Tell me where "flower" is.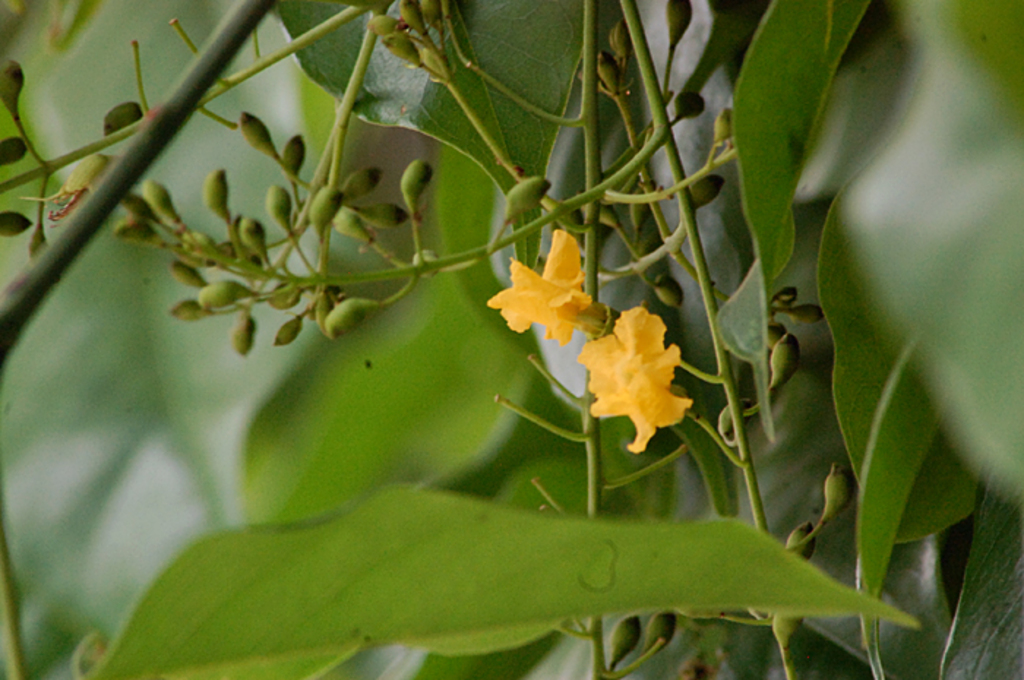
"flower" is at 712:104:734:148.
